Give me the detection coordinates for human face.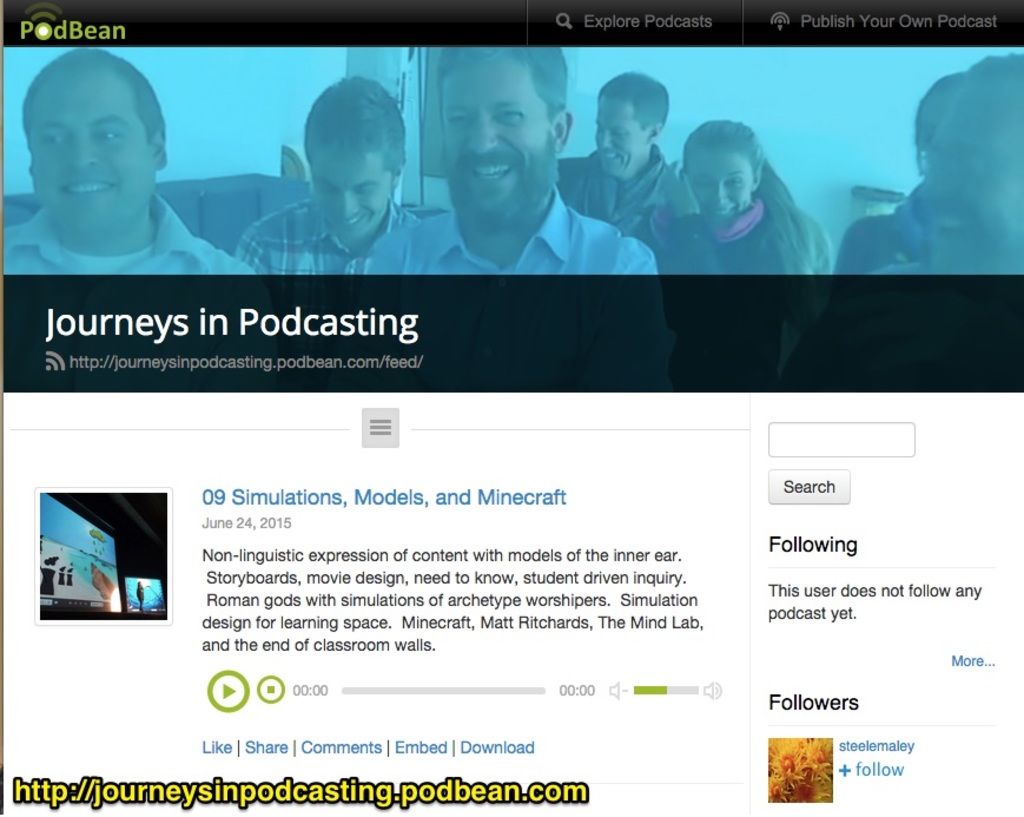
(left=22, top=65, right=152, bottom=236).
